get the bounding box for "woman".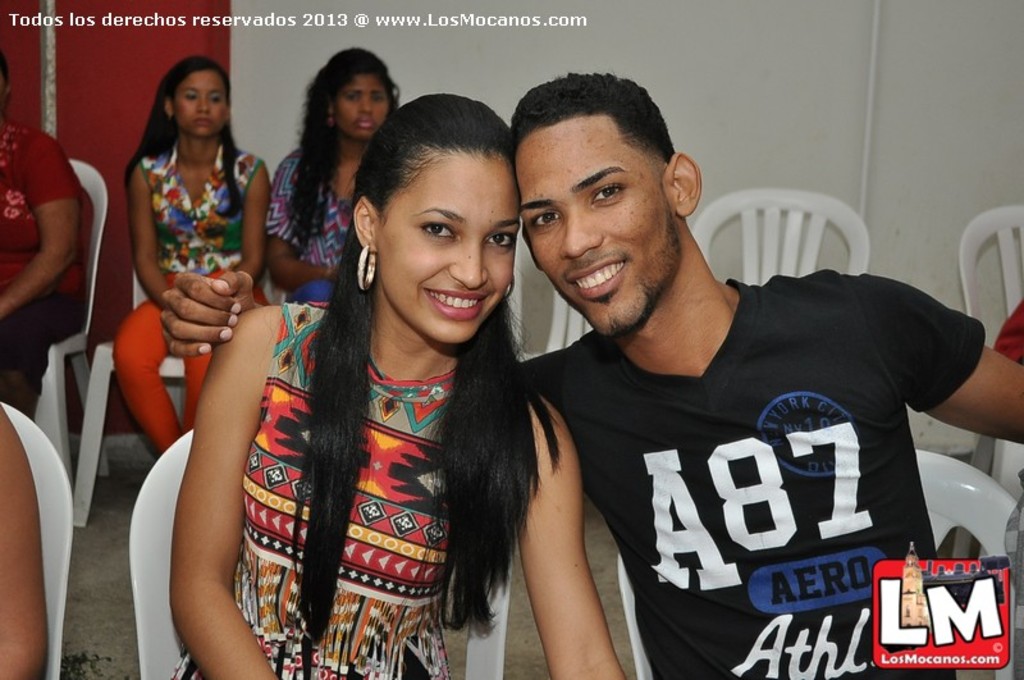
(left=180, top=96, right=607, bottom=666).
